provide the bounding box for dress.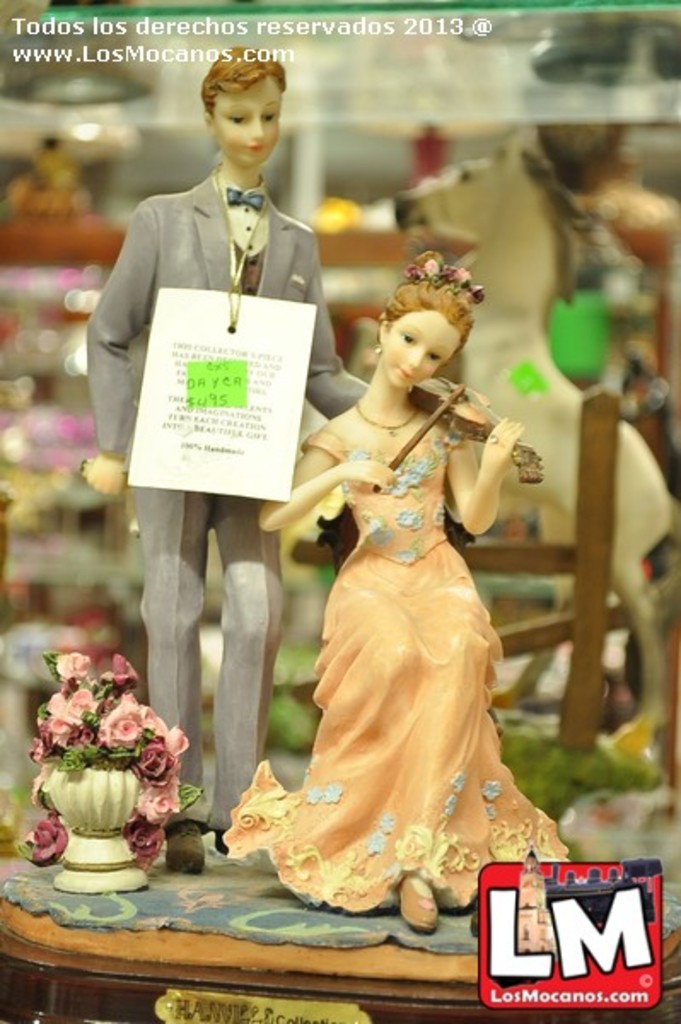
select_region(241, 387, 551, 903).
